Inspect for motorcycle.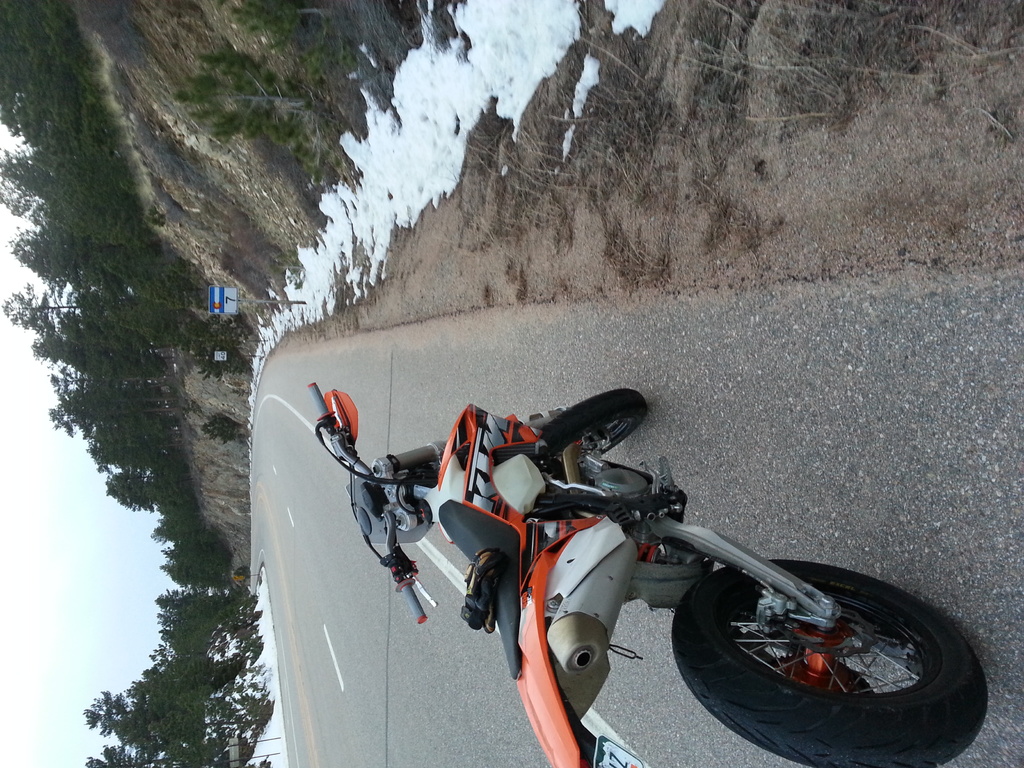
Inspection: [353, 382, 980, 742].
